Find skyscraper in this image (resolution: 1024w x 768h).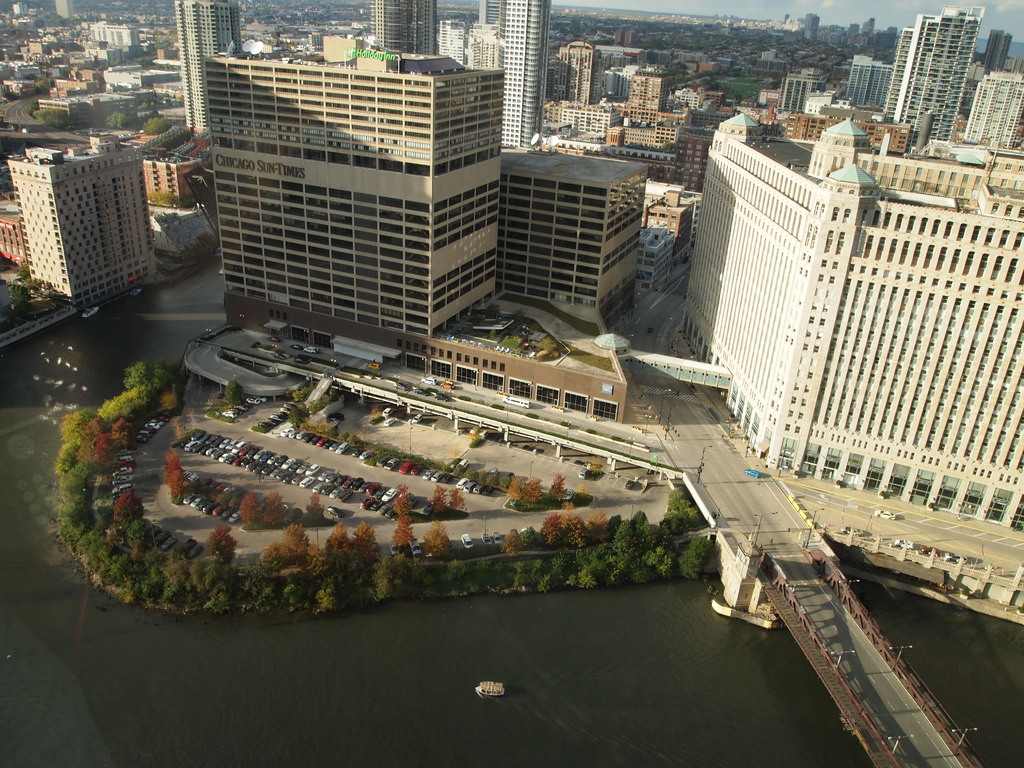
select_region(706, 80, 1023, 591).
